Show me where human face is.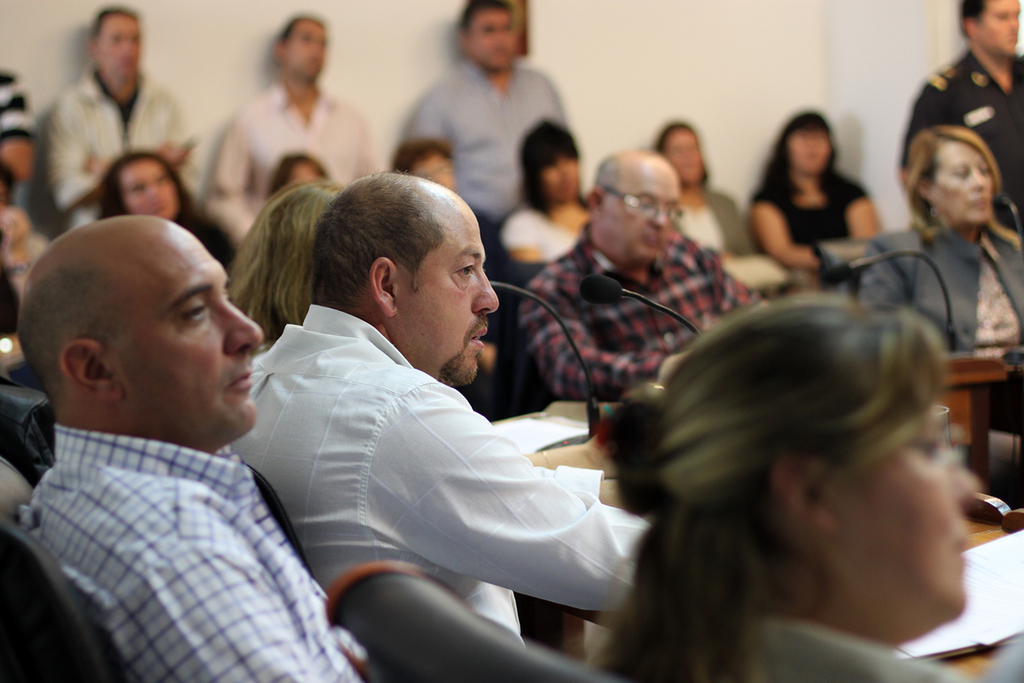
human face is at {"left": 411, "top": 152, "right": 457, "bottom": 193}.
